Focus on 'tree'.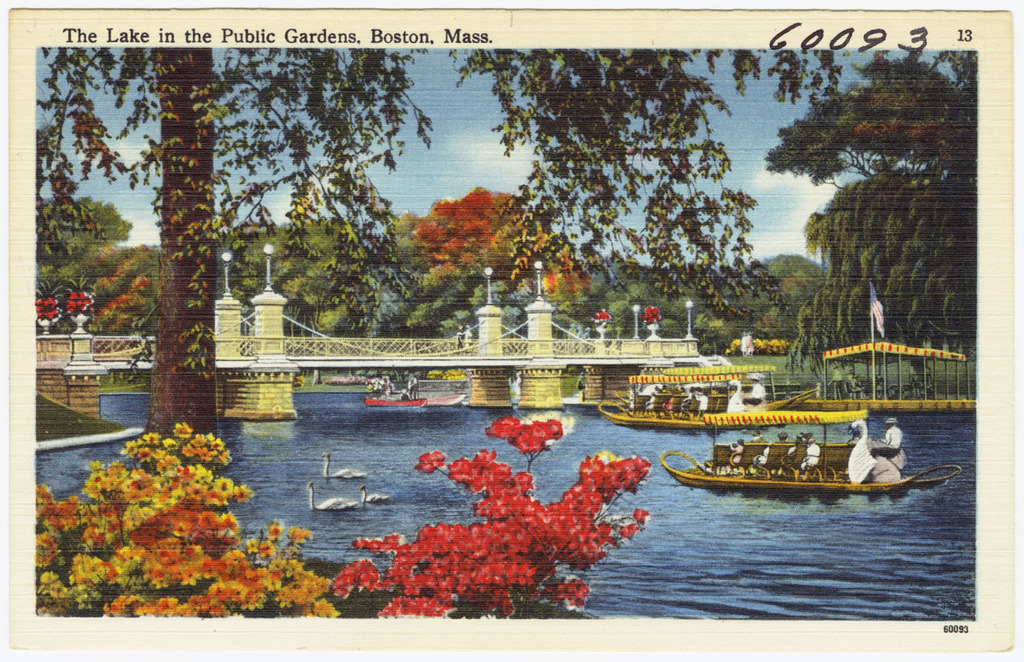
Focused at [424,189,550,327].
